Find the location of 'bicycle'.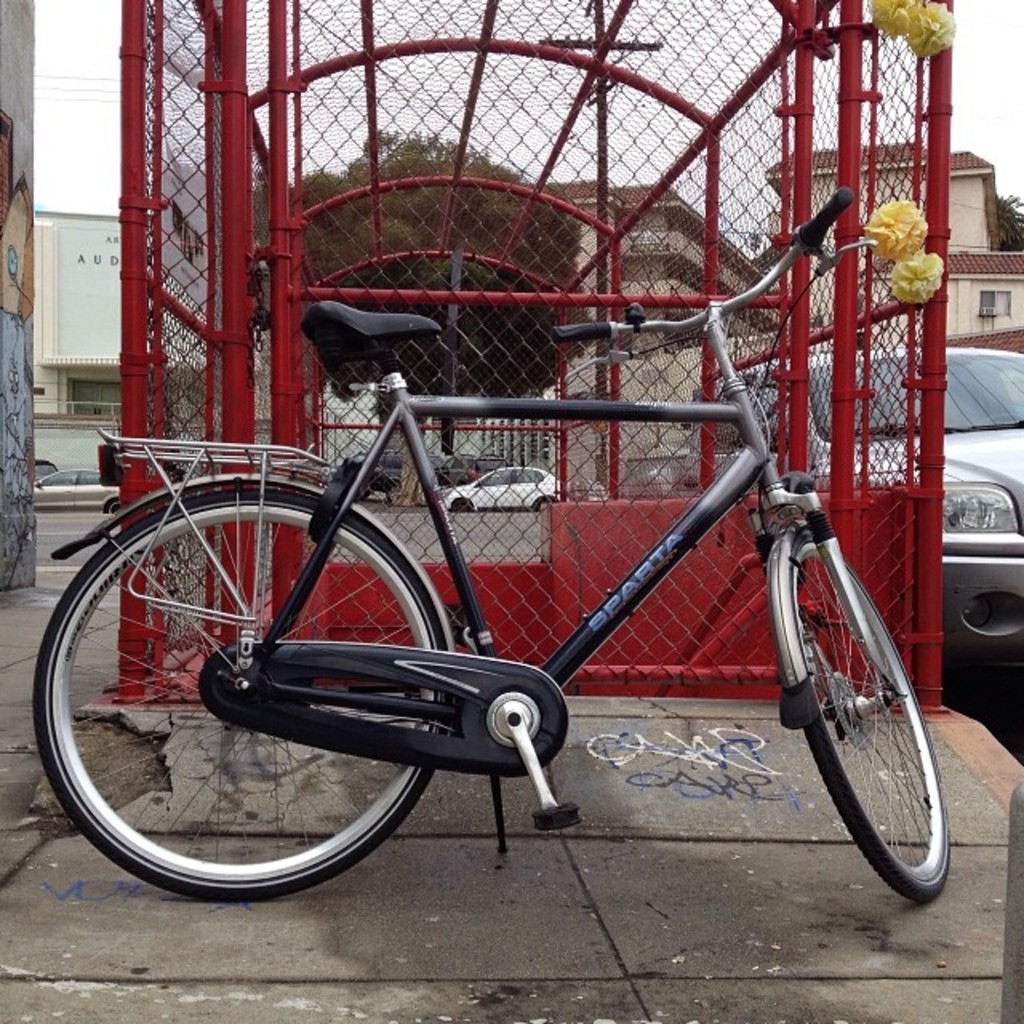
Location: box(30, 189, 949, 901).
